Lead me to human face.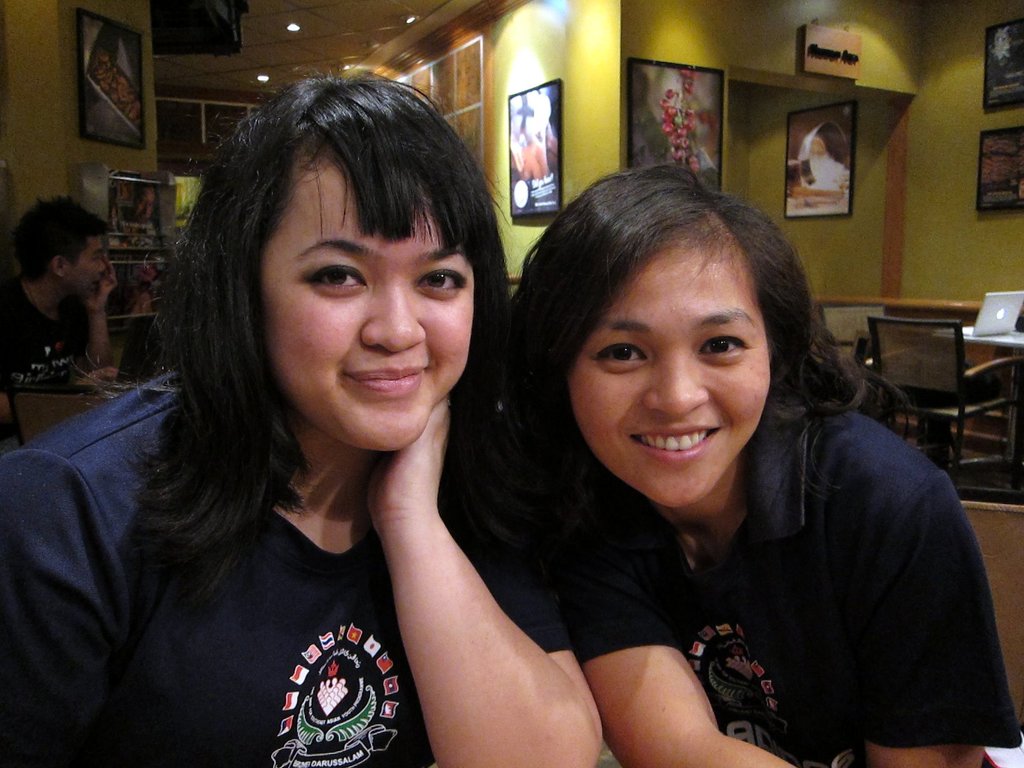
Lead to {"x1": 255, "y1": 150, "x2": 476, "y2": 455}.
